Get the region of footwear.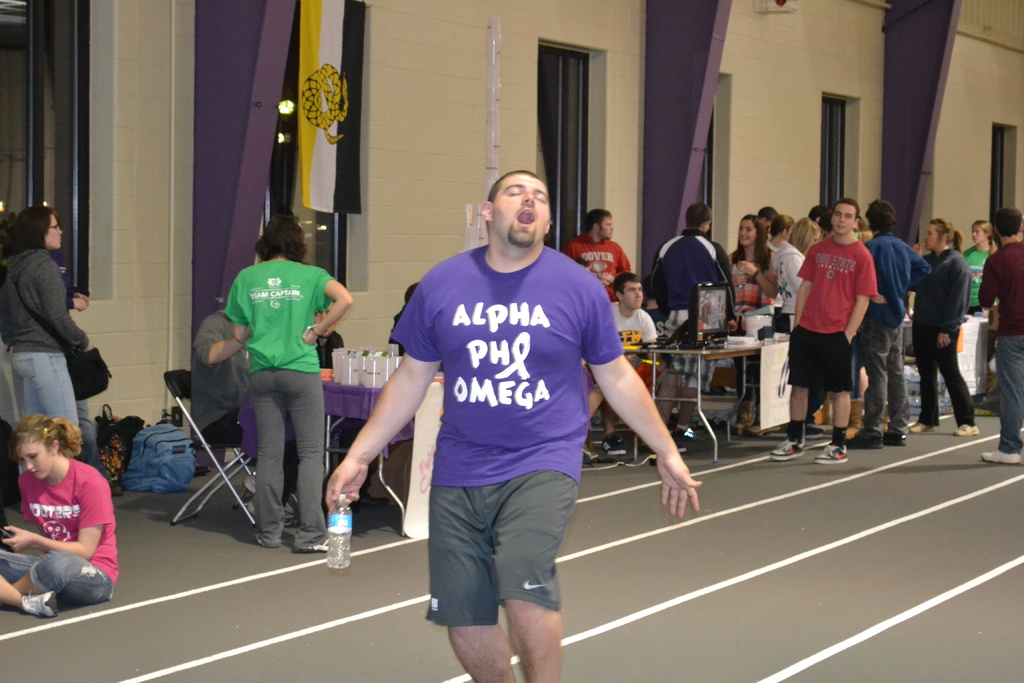
bbox=(243, 491, 256, 518).
